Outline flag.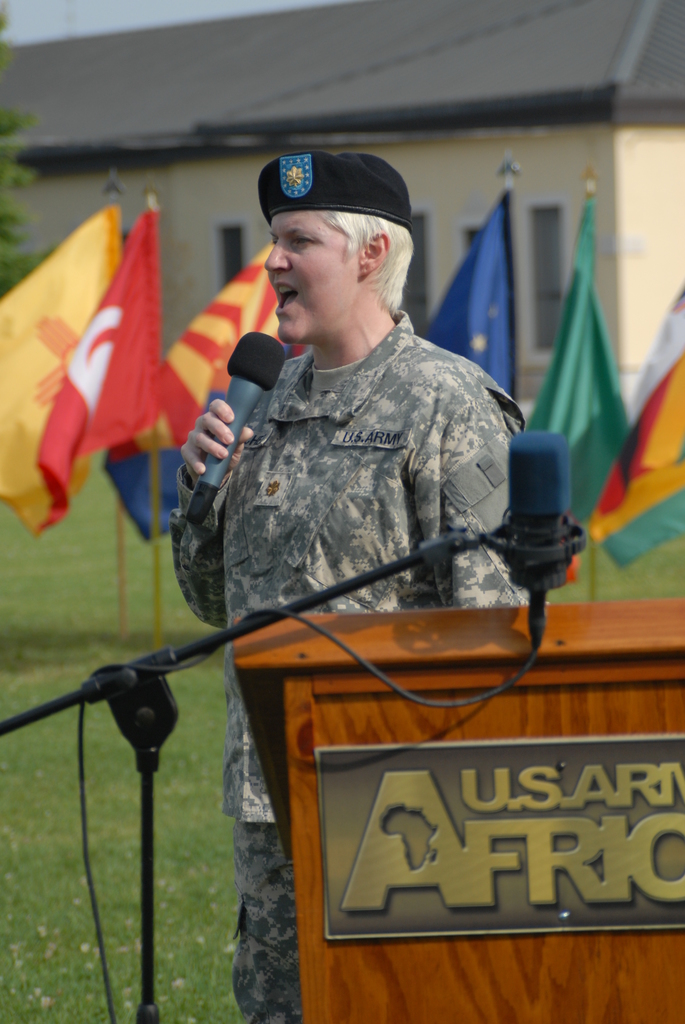
Outline: bbox(539, 197, 643, 538).
